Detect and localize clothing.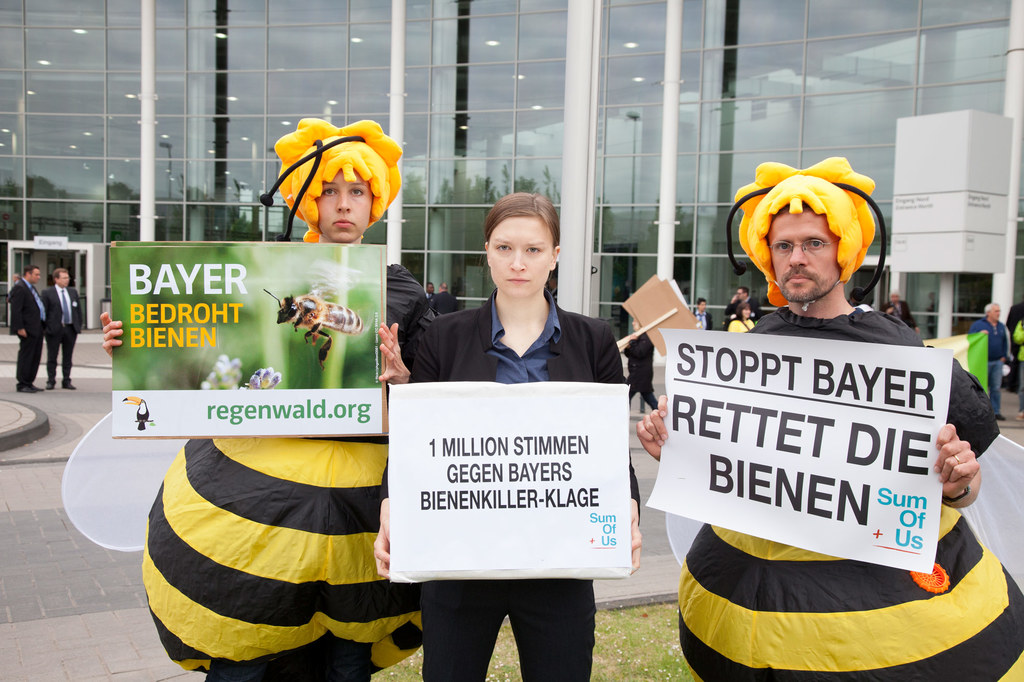
Localized at Rect(42, 282, 85, 381).
